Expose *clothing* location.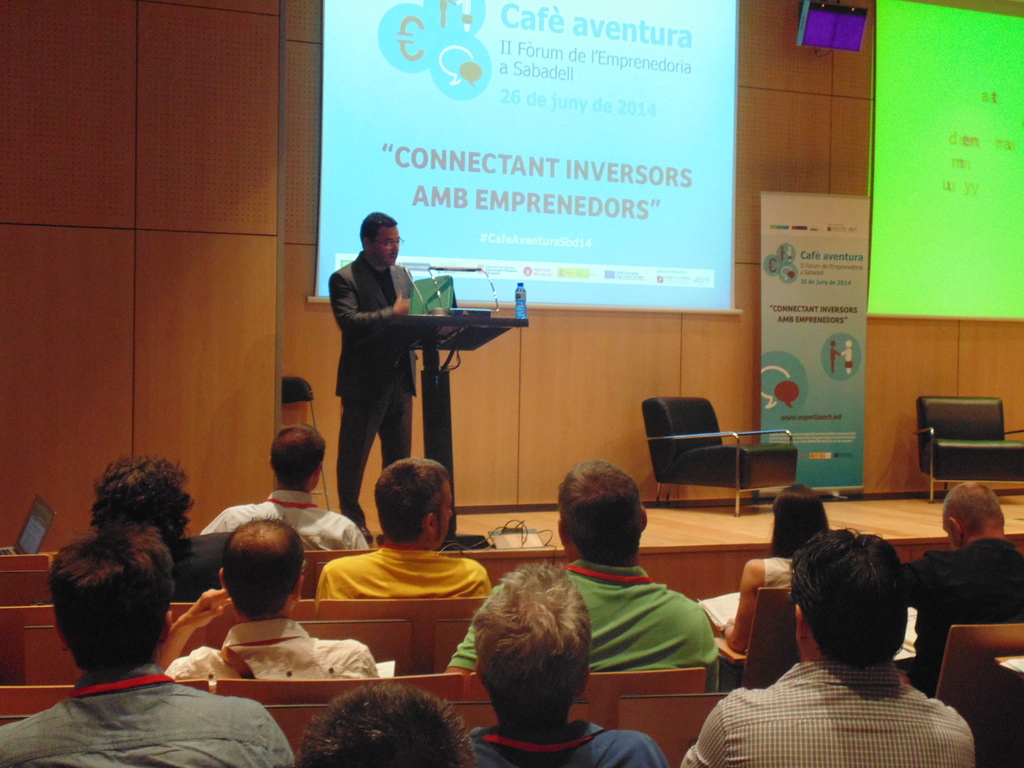
Exposed at crop(191, 488, 364, 565).
